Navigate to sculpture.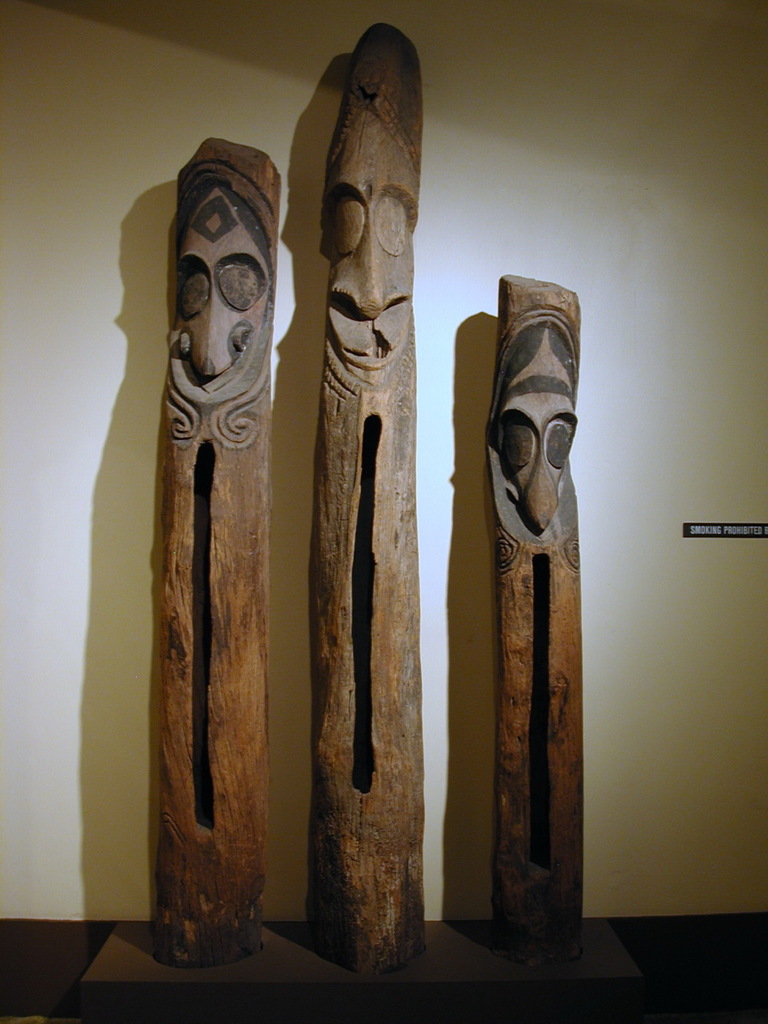
Navigation target: {"x1": 147, "y1": 130, "x2": 274, "y2": 974}.
